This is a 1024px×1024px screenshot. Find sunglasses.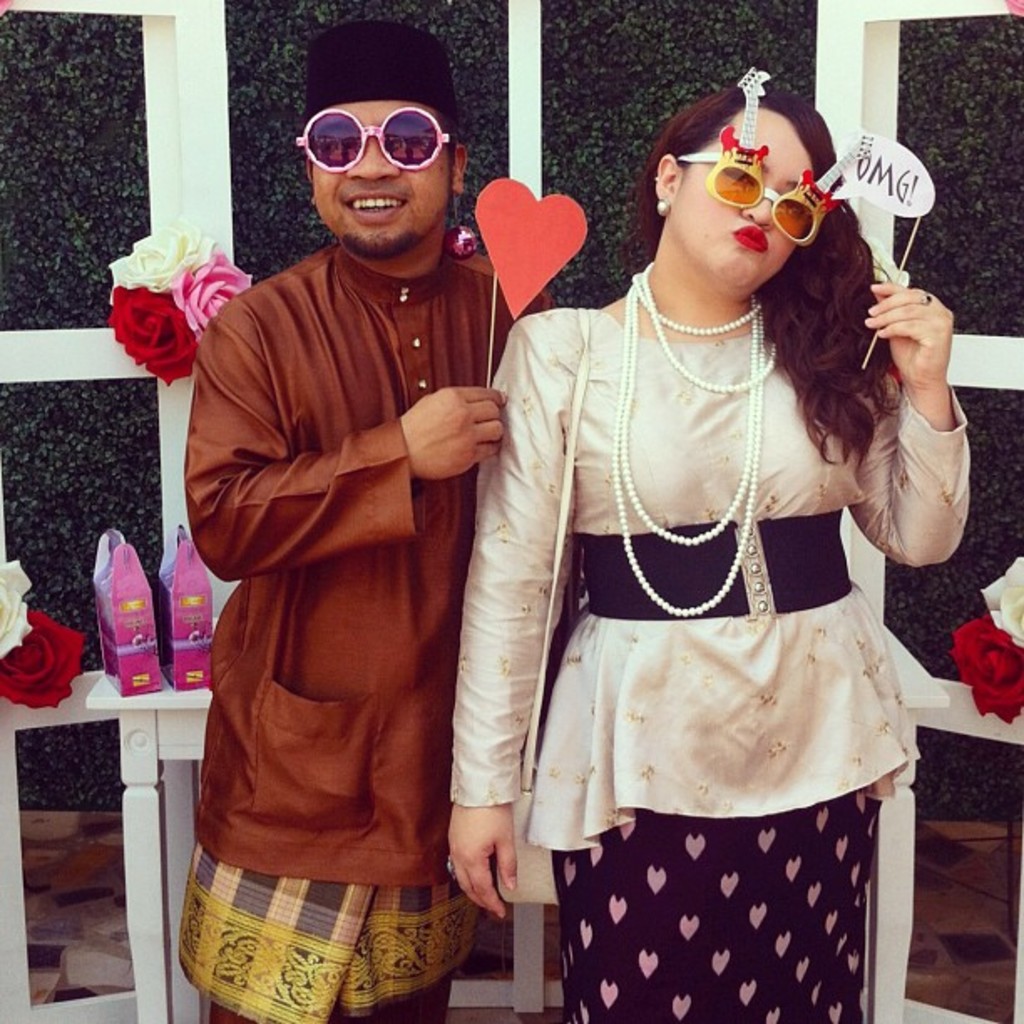
Bounding box: [x1=294, y1=109, x2=448, y2=172].
